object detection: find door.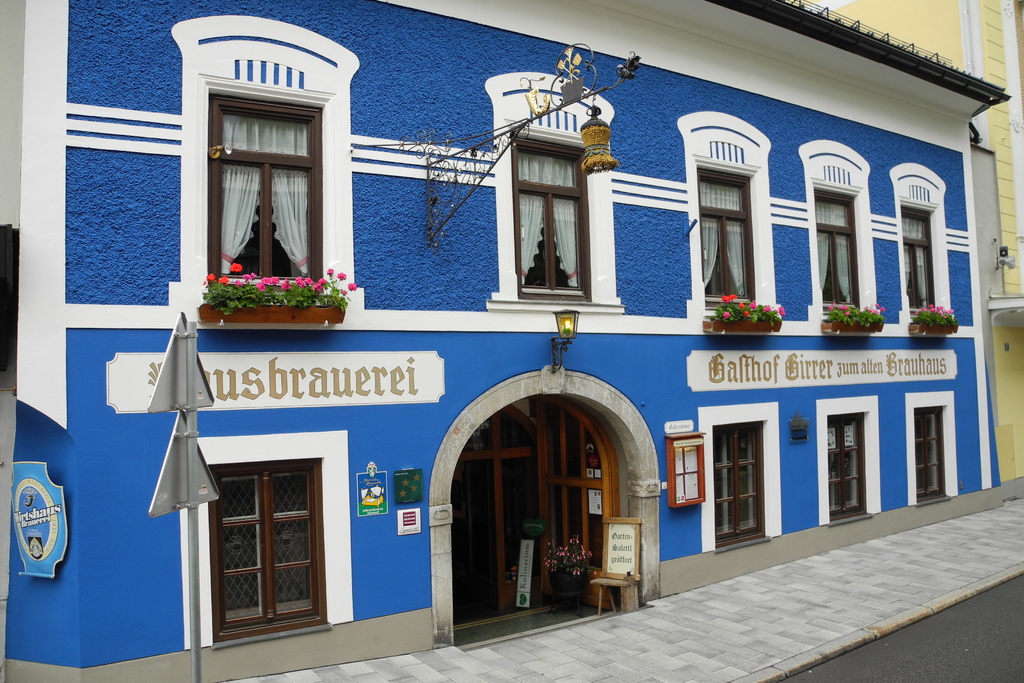
bbox=(461, 460, 499, 613).
